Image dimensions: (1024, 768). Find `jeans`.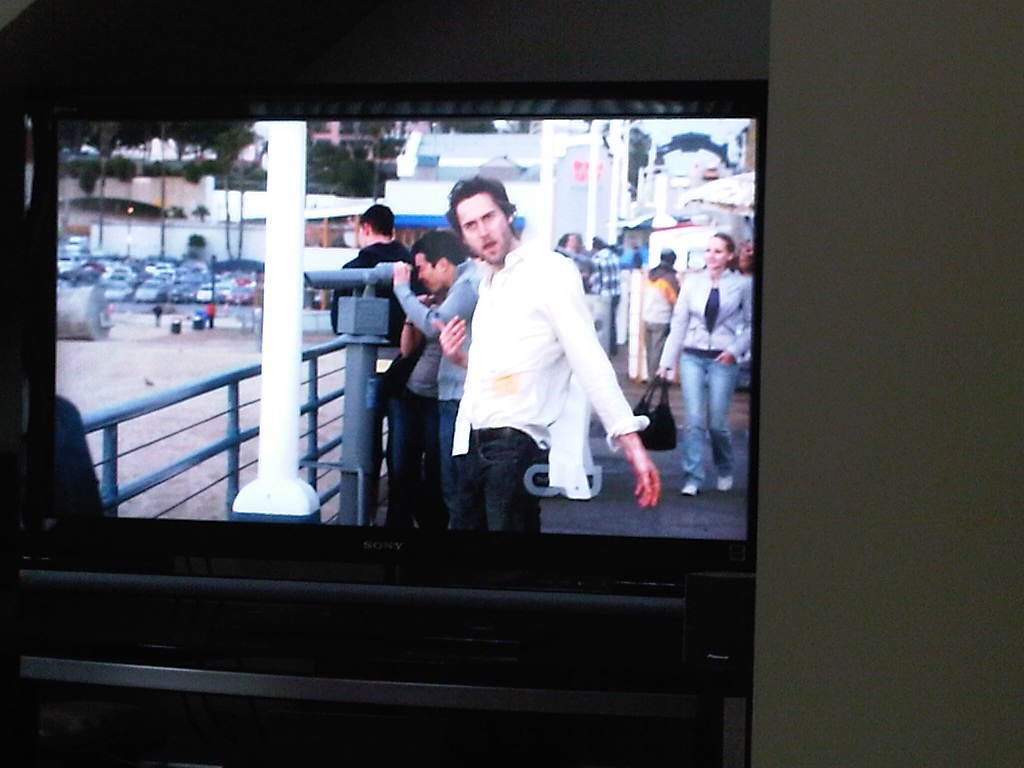
441, 403, 450, 511.
